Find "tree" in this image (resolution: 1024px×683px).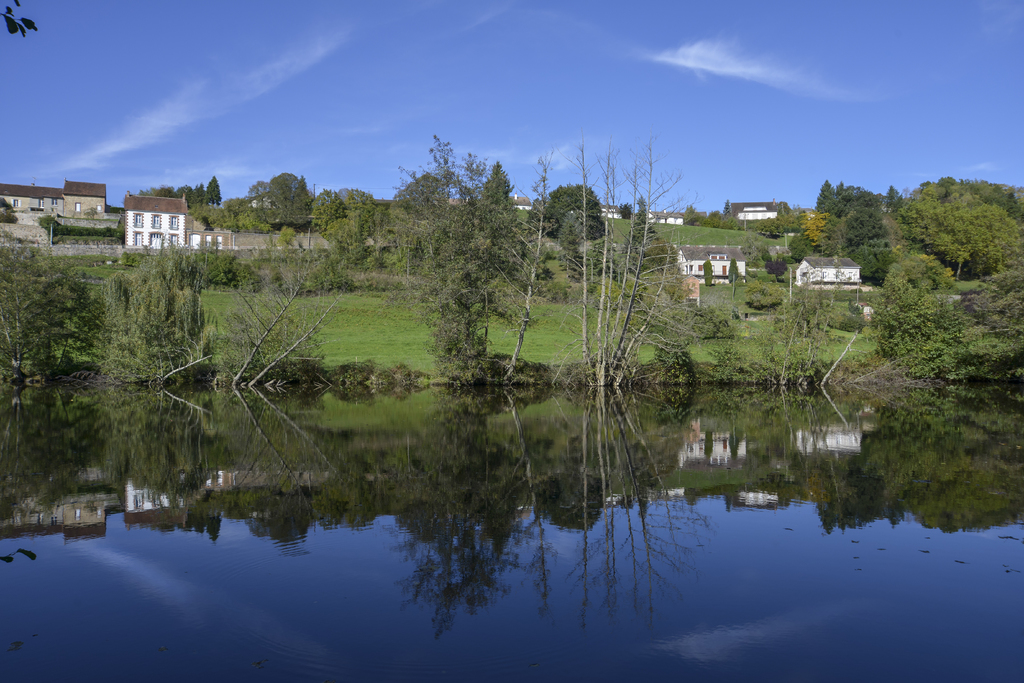
crop(788, 216, 840, 265).
